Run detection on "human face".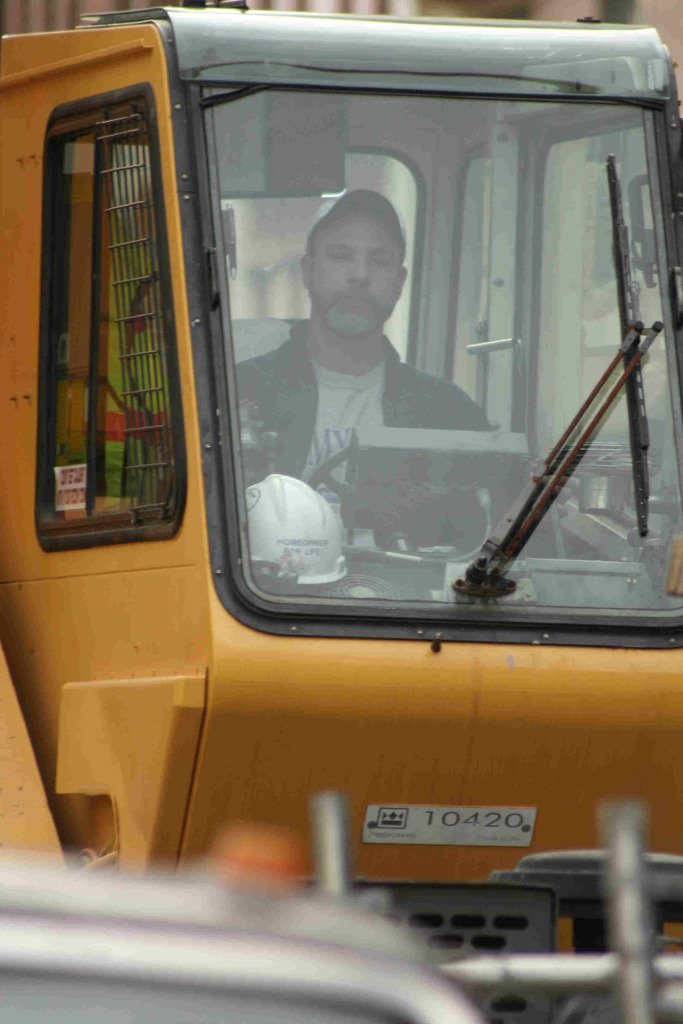
Result: pyautogui.locateOnScreen(309, 218, 400, 337).
